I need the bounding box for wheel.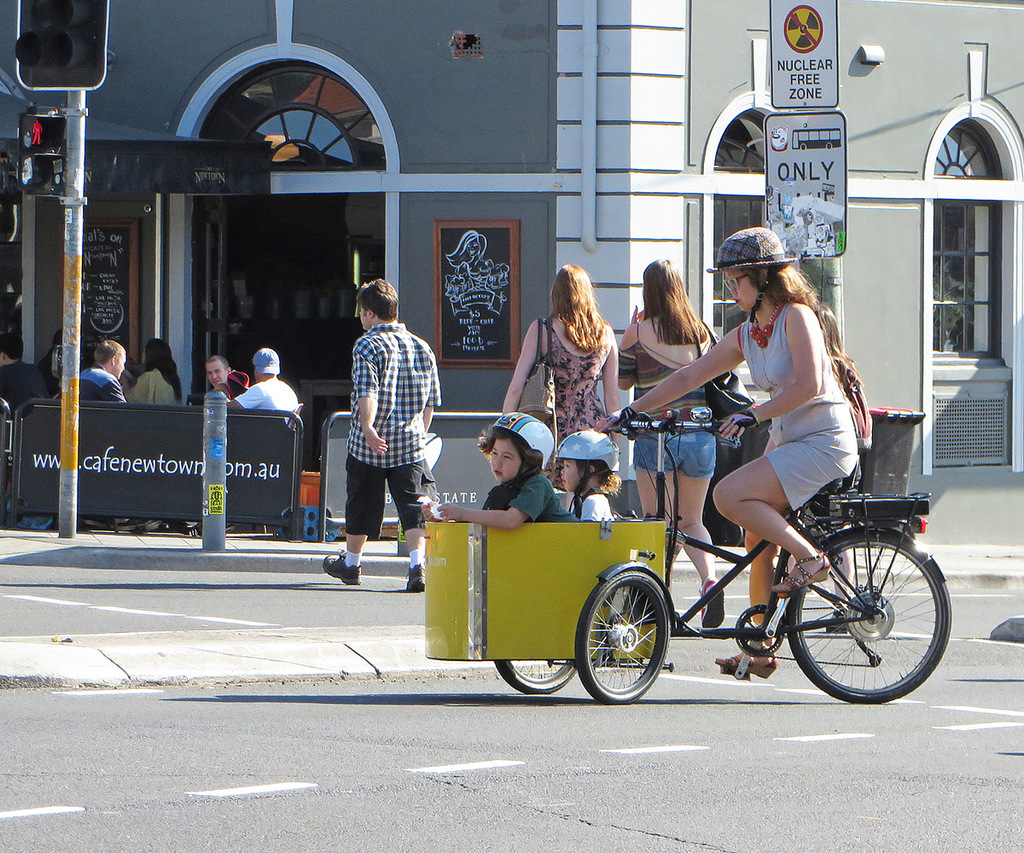
Here it is: BBox(494, 655, 579, 692).
